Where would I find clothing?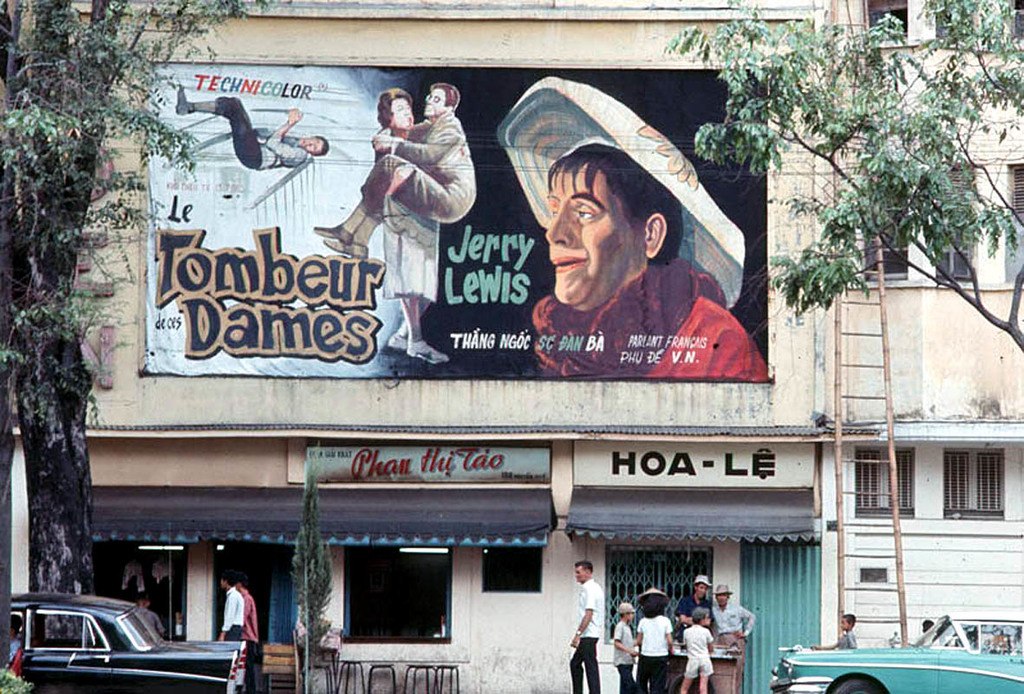
At <region>362, 111, 479, 222</region>.
